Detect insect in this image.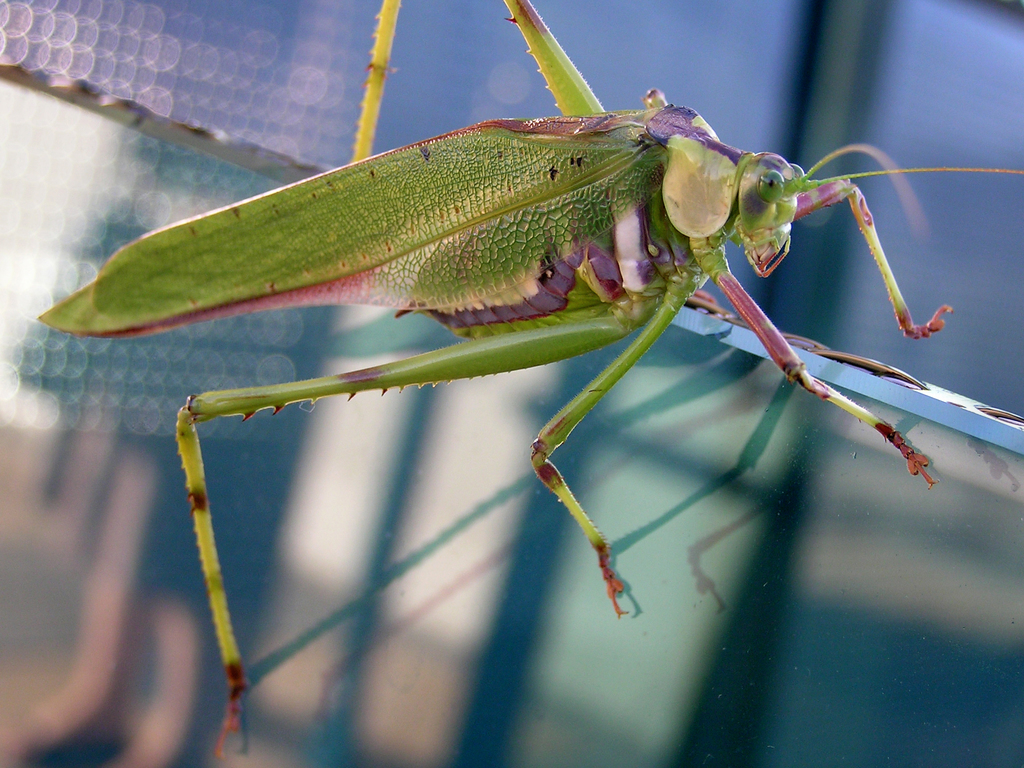
Detection: (36, 0, 1023, 755).
